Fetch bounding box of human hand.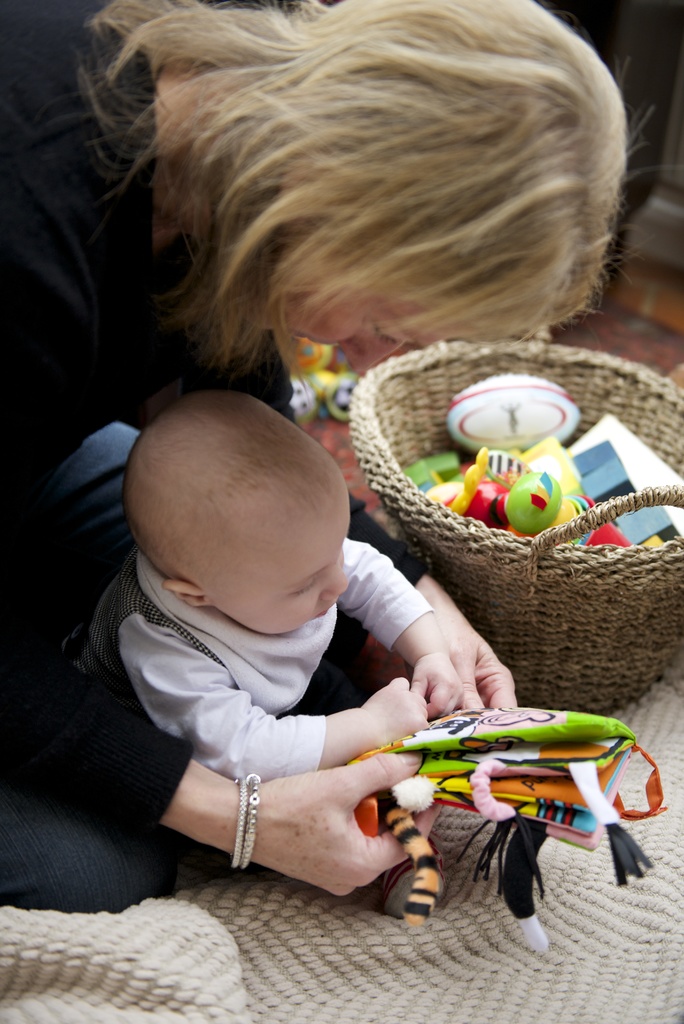
Bbox: [427, 594, 519, 710].
